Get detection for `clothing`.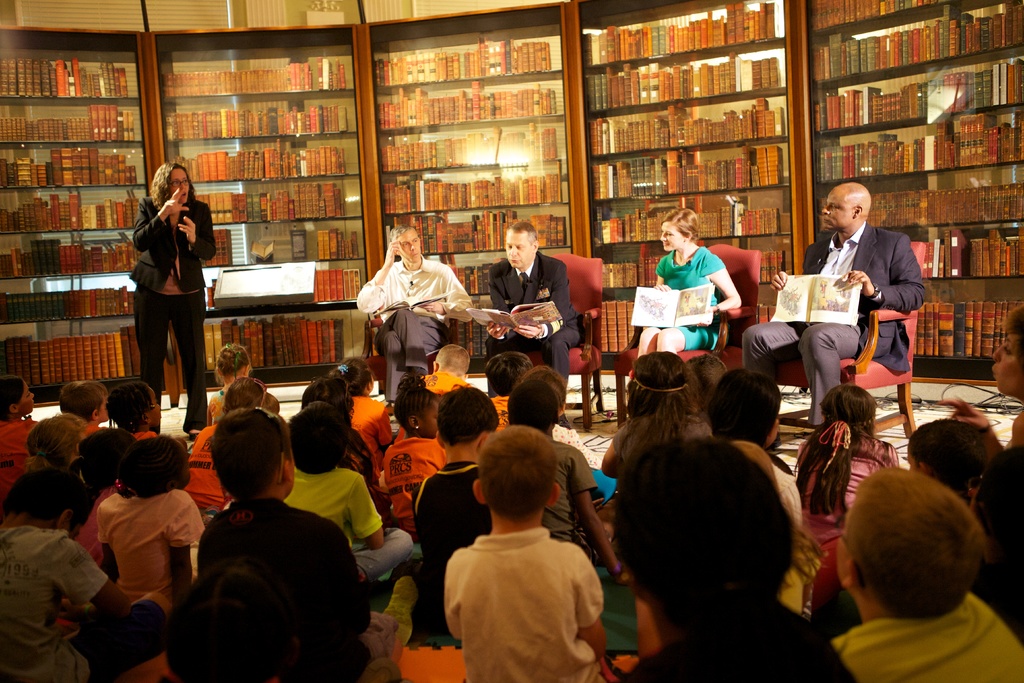
Detection: (540, 432, 591, 539).
